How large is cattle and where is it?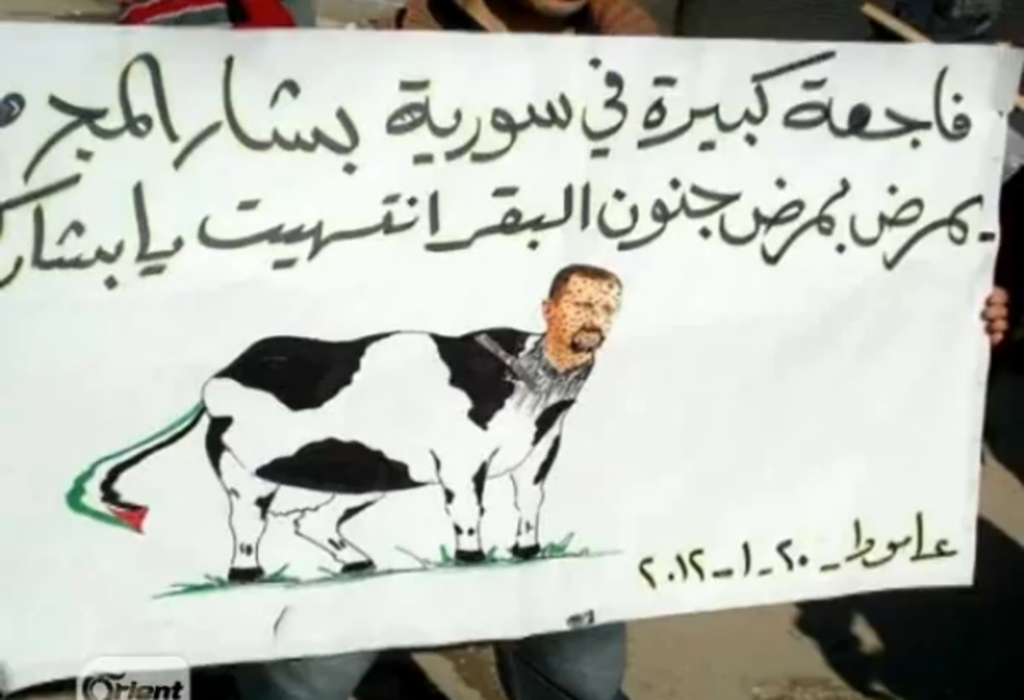
Bounding box: x1=75, y1=301, x2=611, y2=589.
